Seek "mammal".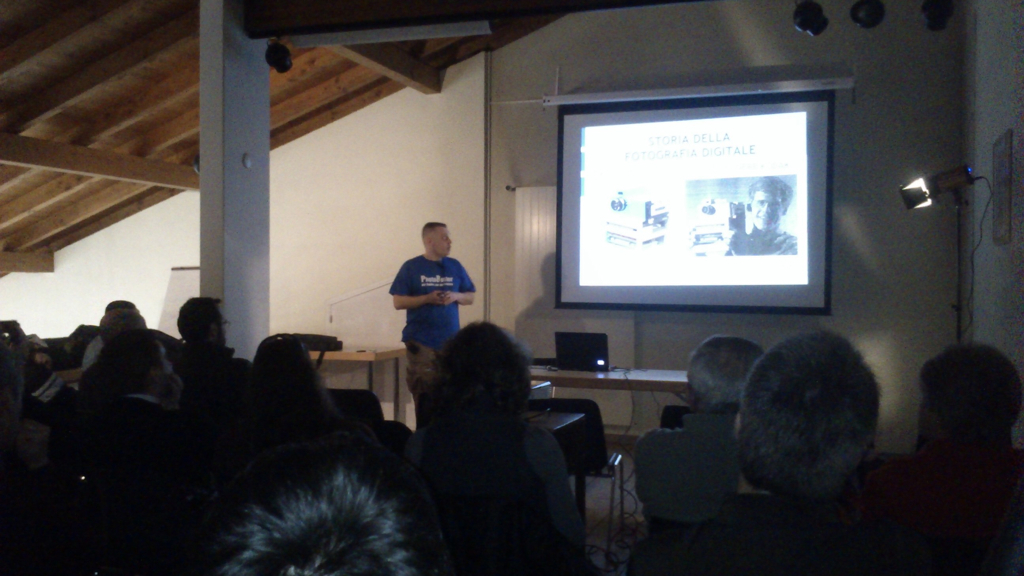
select_region(49, 325, 186, 444).
